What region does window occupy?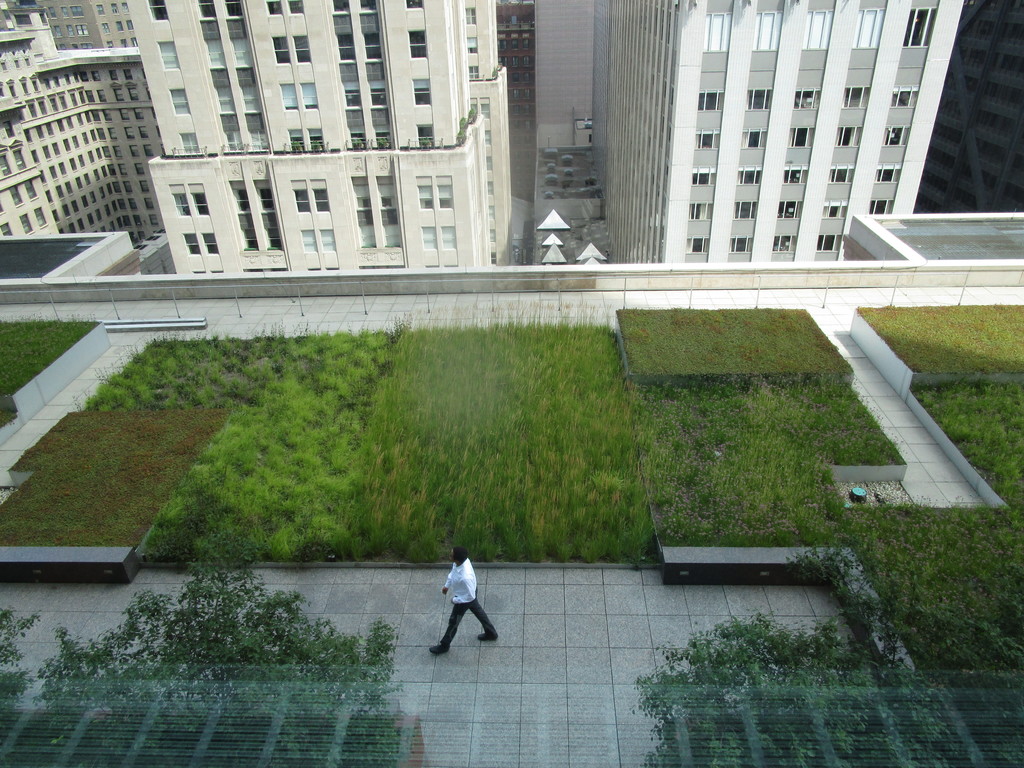
(x1=803, y1=7, x2=833, y2=51).
